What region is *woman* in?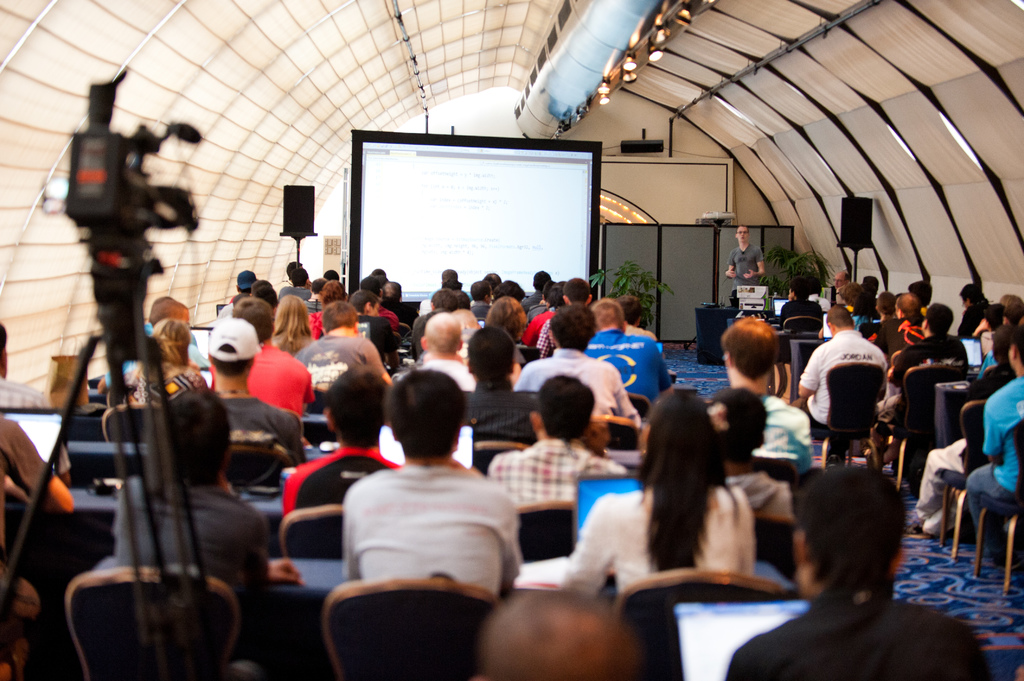
x1=481, y1=296, x2=528, y2=342.
